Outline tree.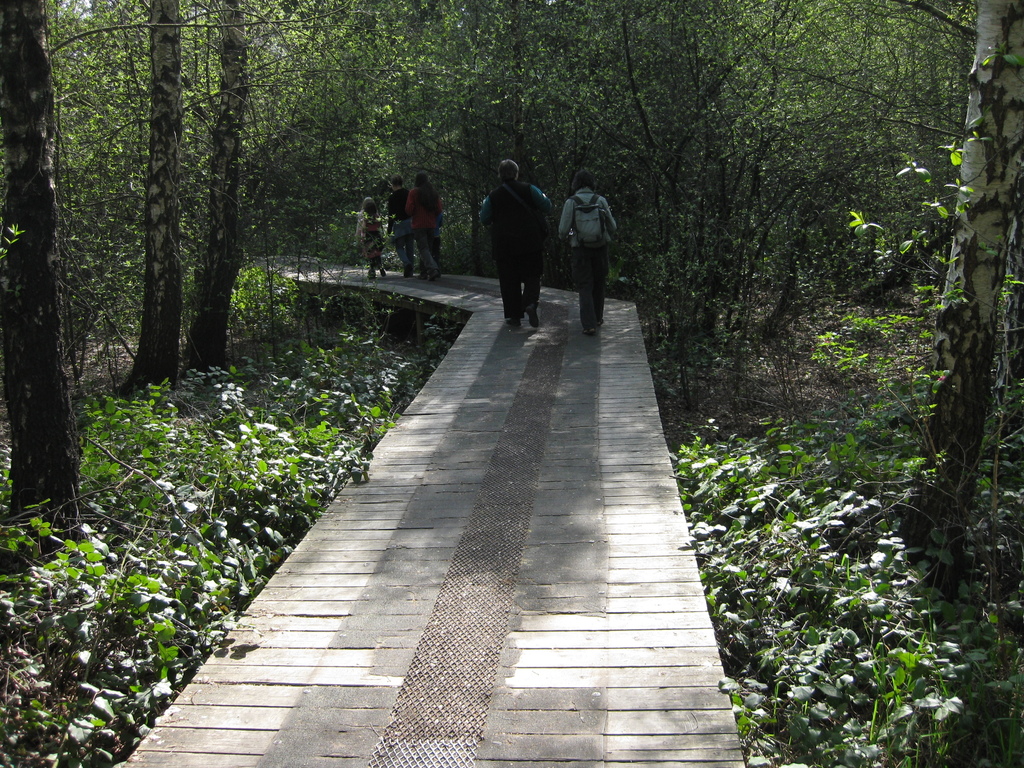
Outline: 899:0:1023:620.
